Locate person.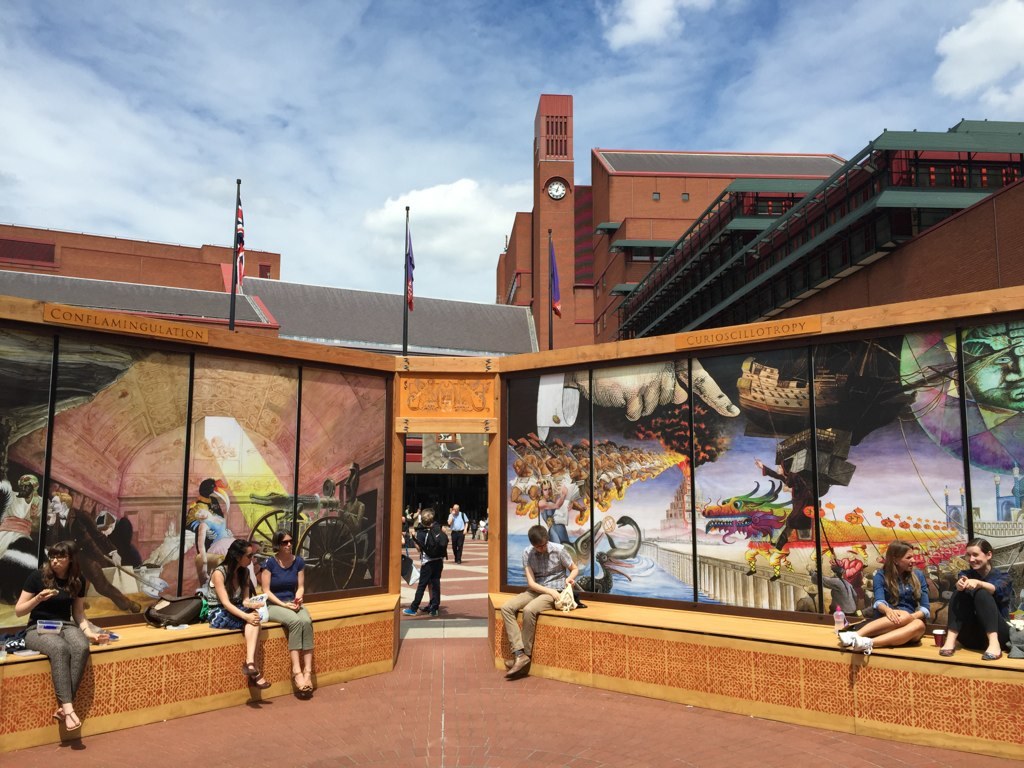
Bounding box: l=0, t=475, r=48, b=557.
